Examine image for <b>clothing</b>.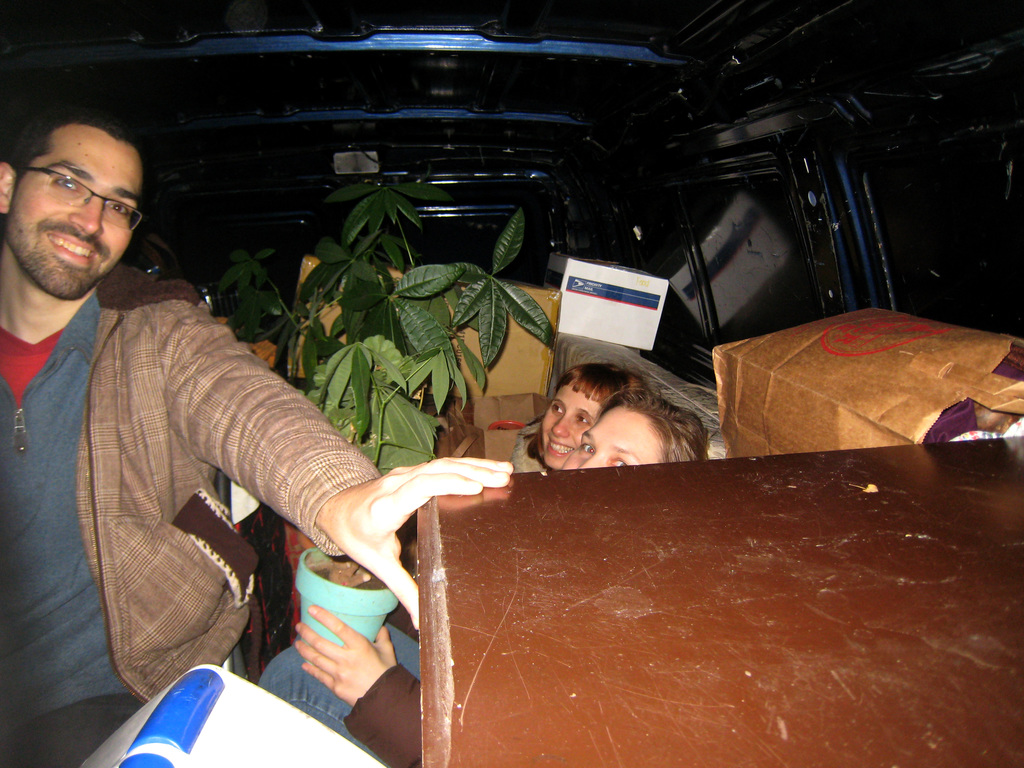
Examination result: locate(0, 239, 394, 767).
